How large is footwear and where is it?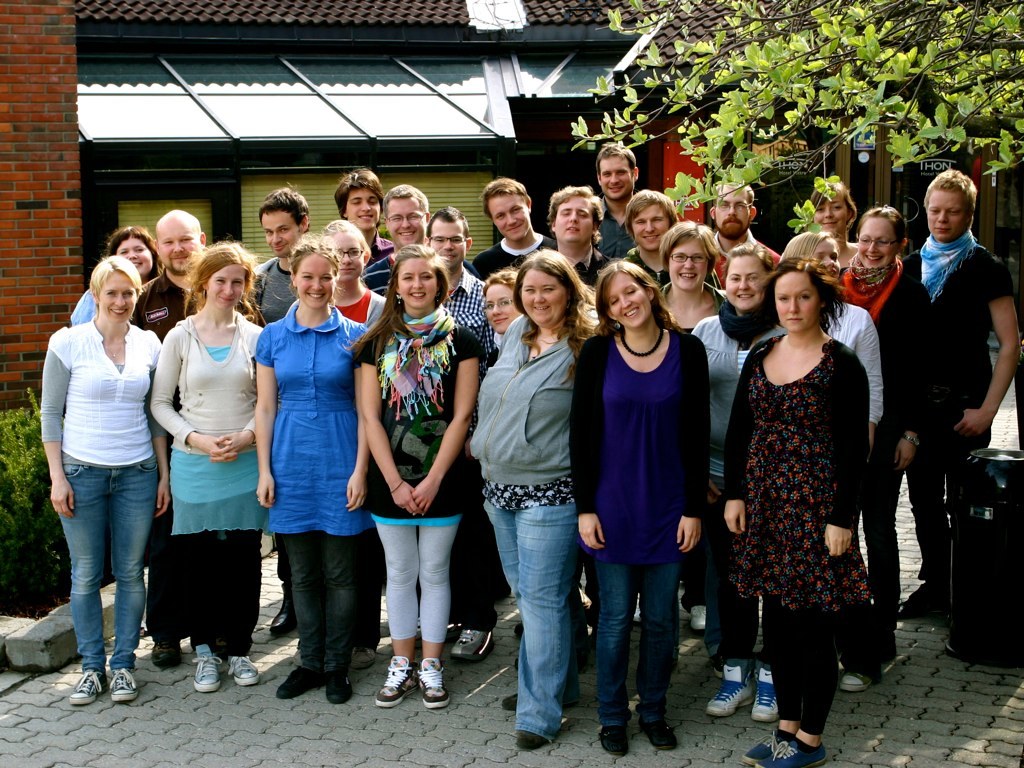
Bounding box: select_region(109, 669, 138, 702).
